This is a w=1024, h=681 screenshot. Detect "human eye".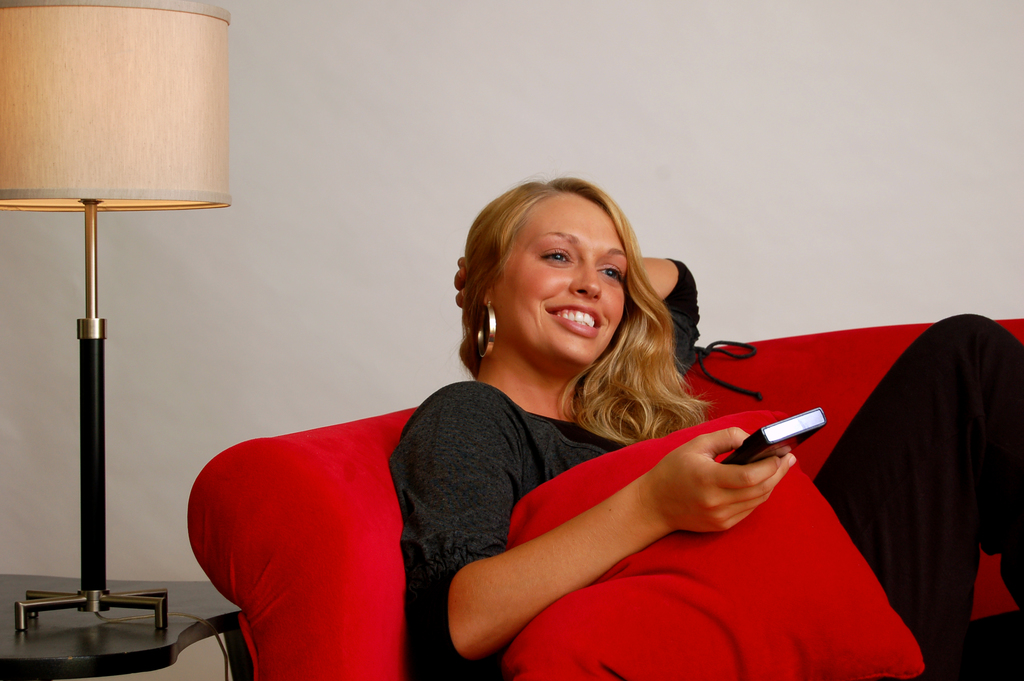
(597, 258, 627, 286).
